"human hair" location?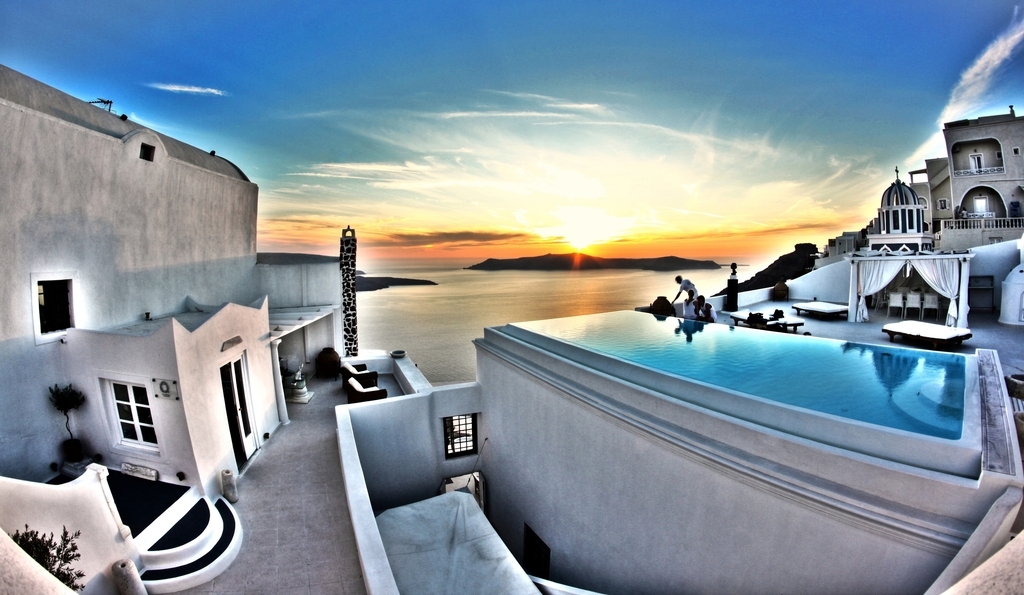
x1=675 y1=273 x2=688 y2=285
